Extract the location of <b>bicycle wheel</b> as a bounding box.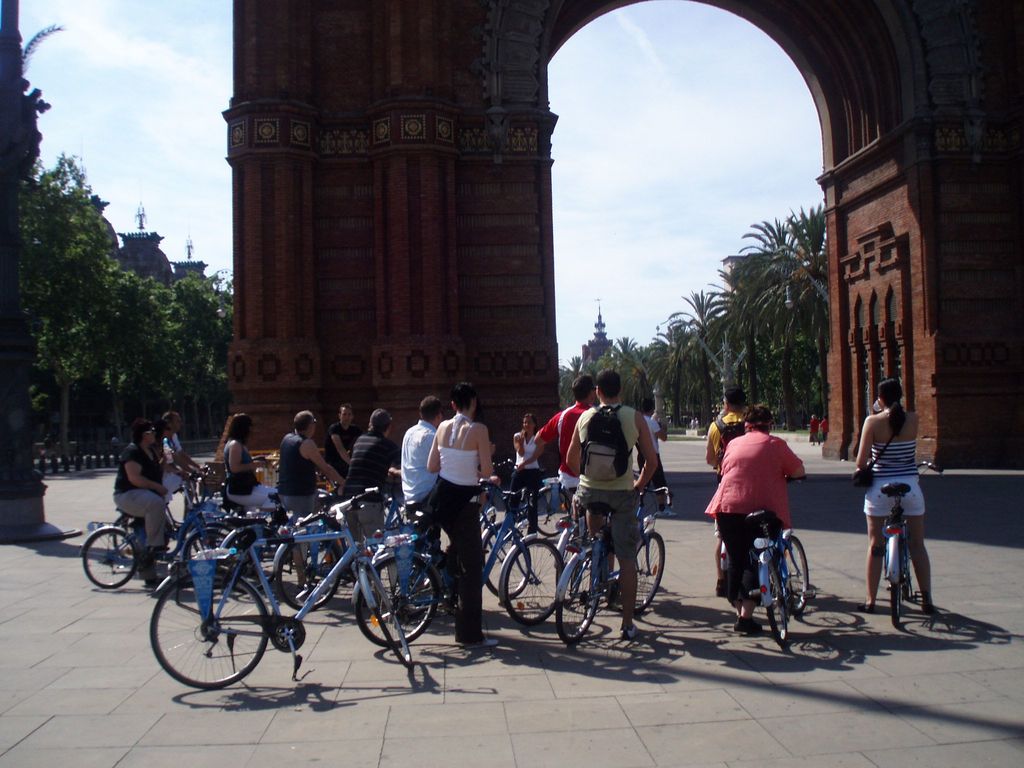
[79,531,136,591].
